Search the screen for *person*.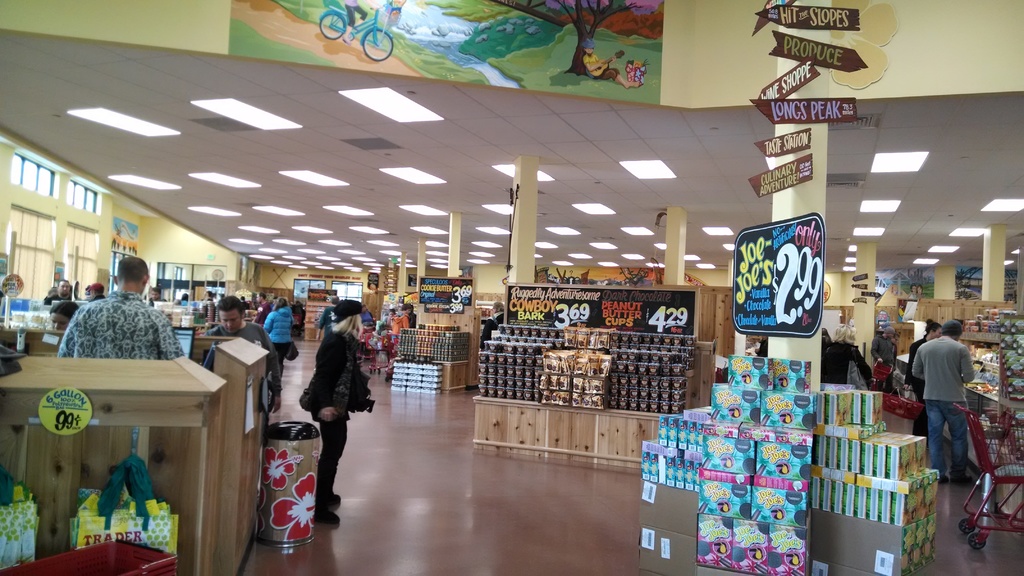
Found at 872:319:905:394.
